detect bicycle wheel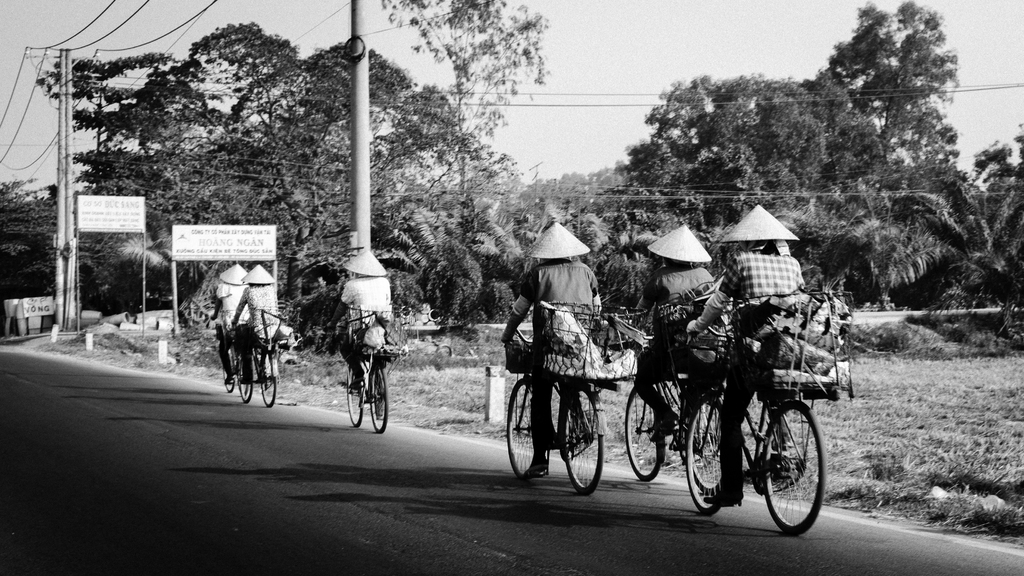
687, 403, 726, 525
